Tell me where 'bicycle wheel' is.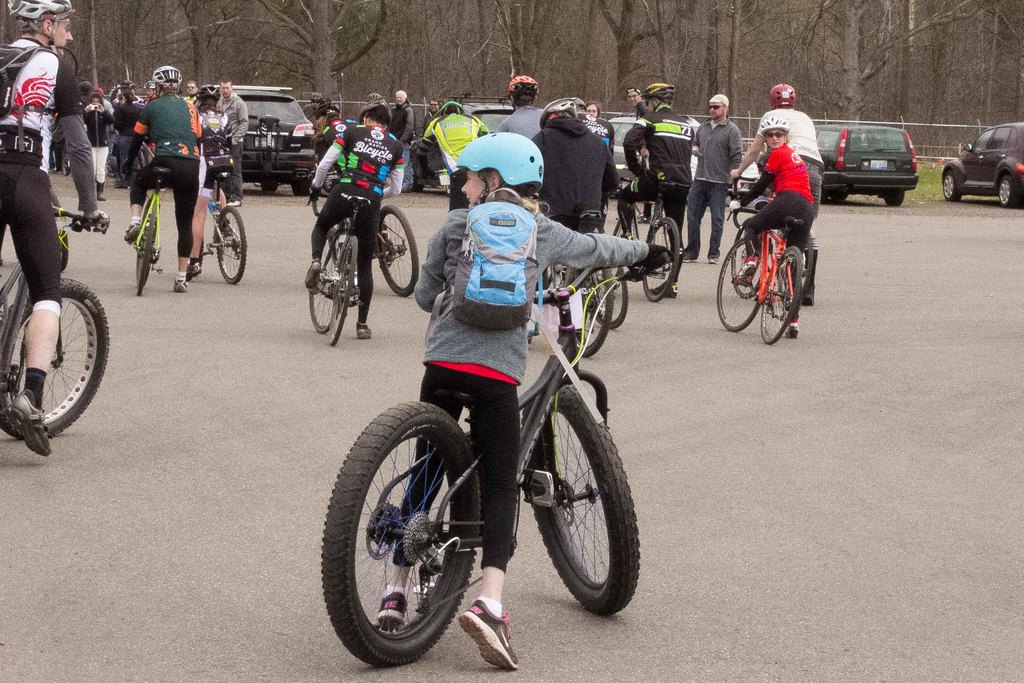
'bicycle wheel' is at x1=134 y1=201 x2=159 y2=296.
